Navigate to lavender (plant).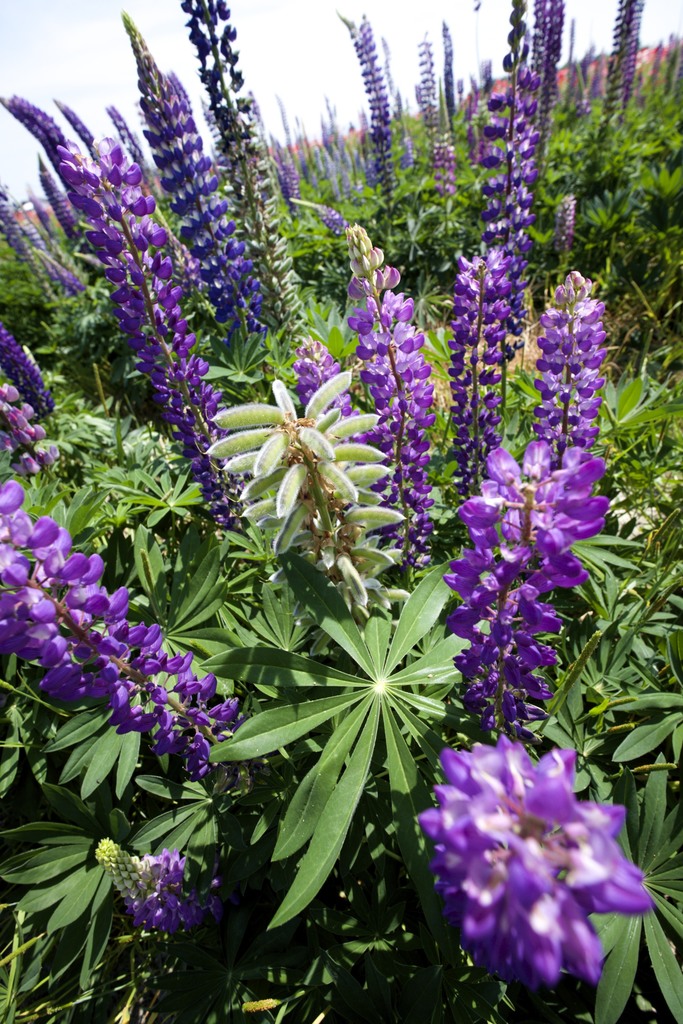
Navigation target: (0, 452, 245, 783).
